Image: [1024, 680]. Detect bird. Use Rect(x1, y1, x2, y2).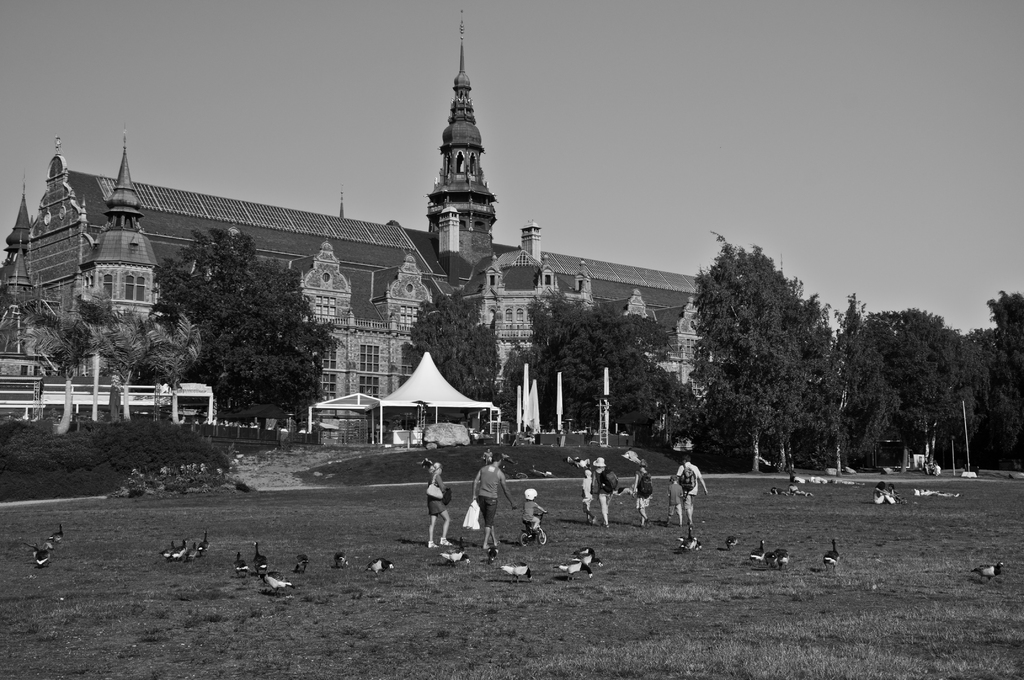
Rect(22, 533, 40, 558).
